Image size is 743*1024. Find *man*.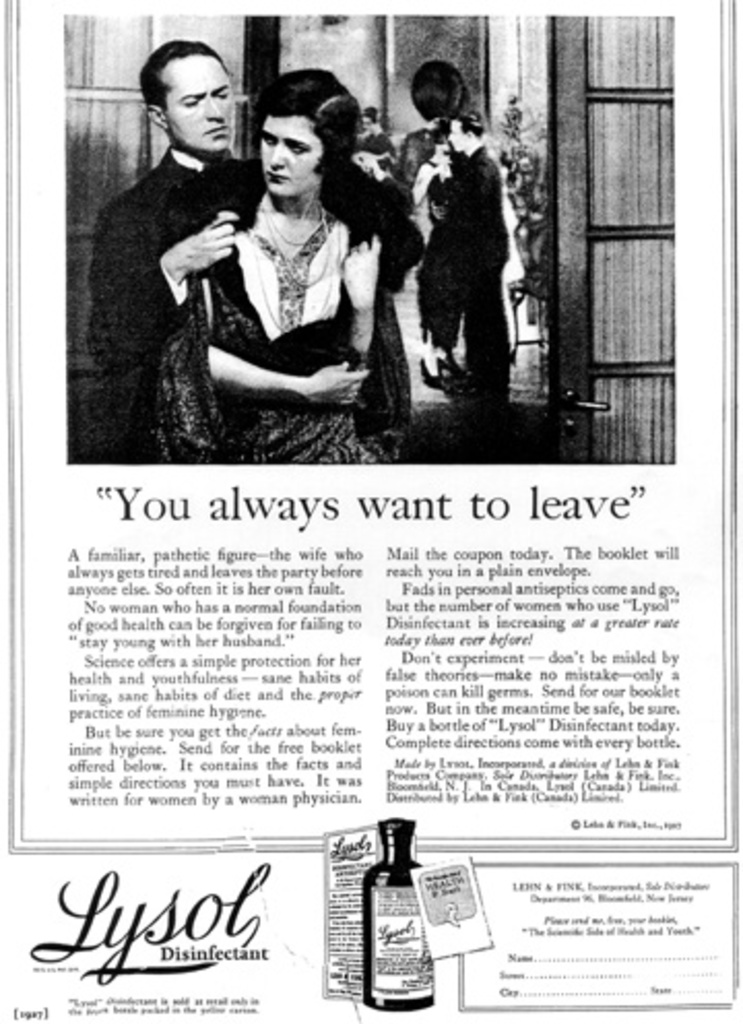
415 114 512 409.
